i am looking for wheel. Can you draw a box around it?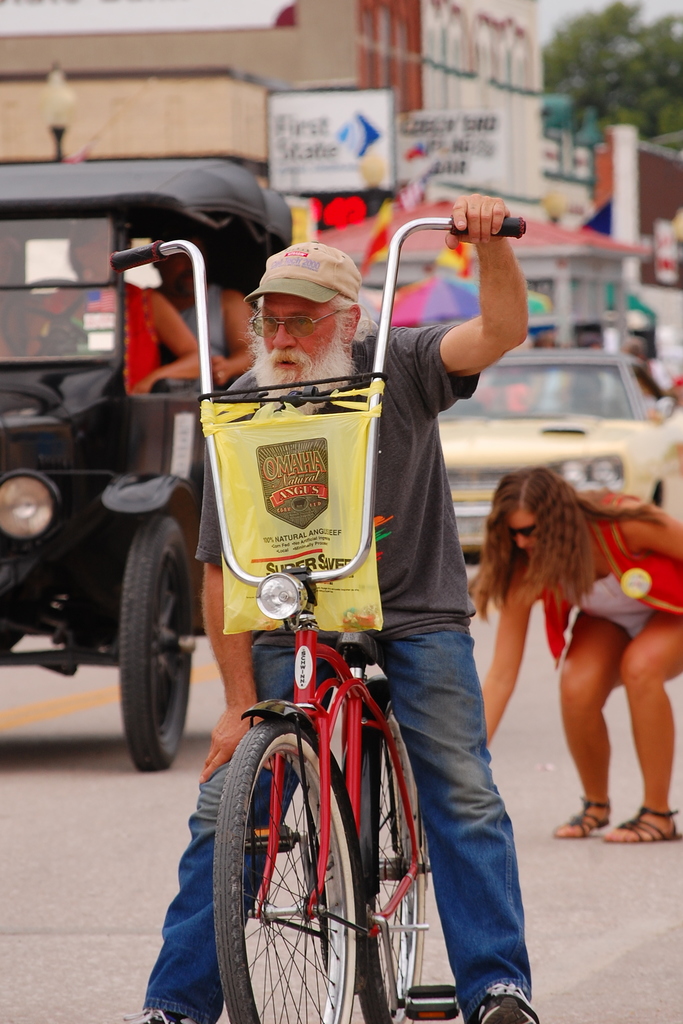
Sure, the bounding box is bbox(208, 712, 358, 1023).
